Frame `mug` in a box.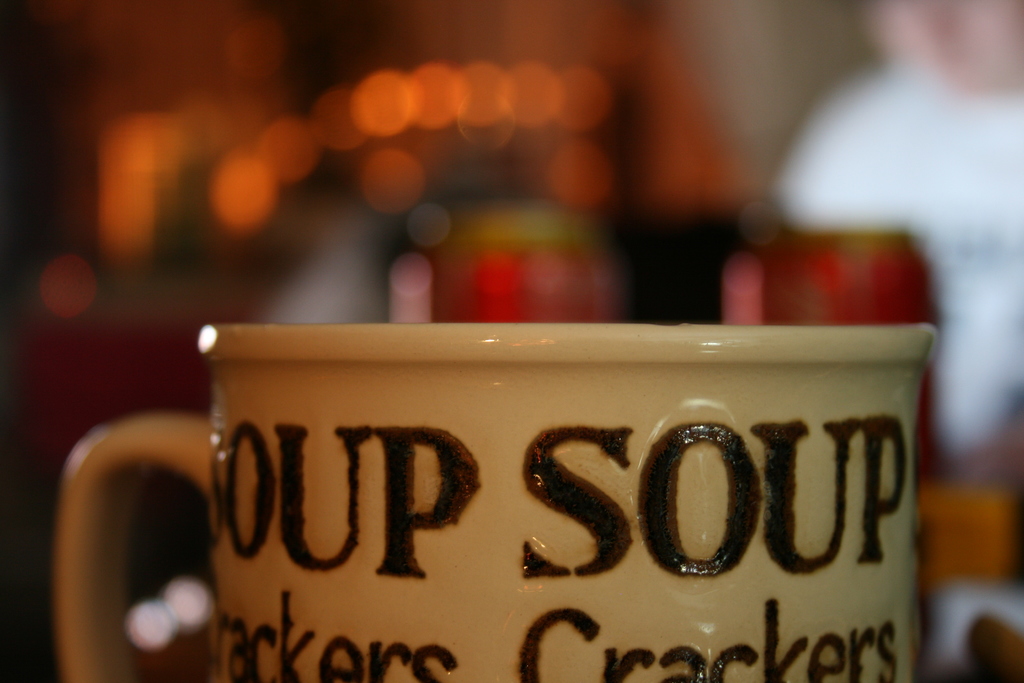
x1=51, y1=320, x2=938, y2=682.
